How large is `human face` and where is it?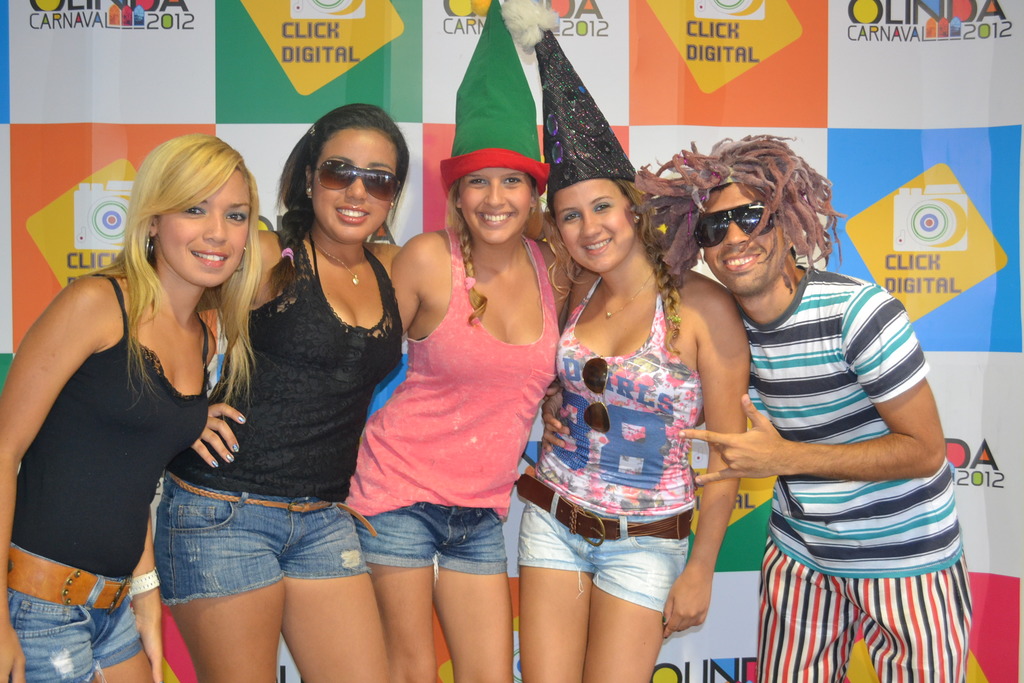
Bounding box: select_region(458, 166, 533, 249).
